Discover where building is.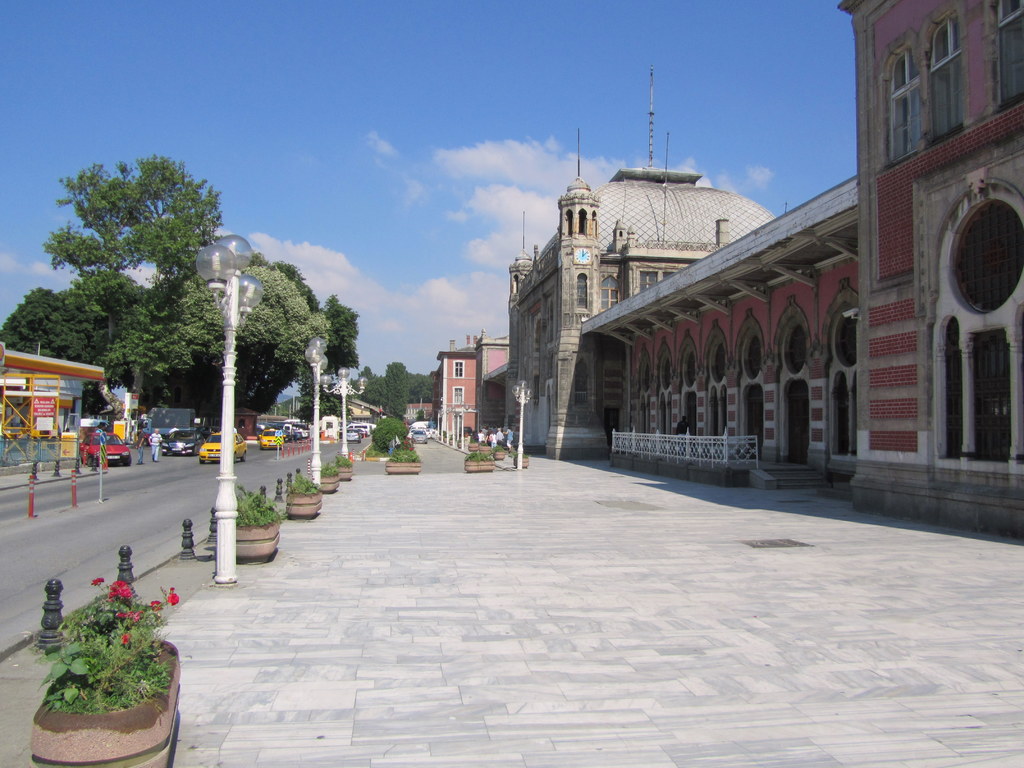
Discovered at (472, 172, 782, 467).
